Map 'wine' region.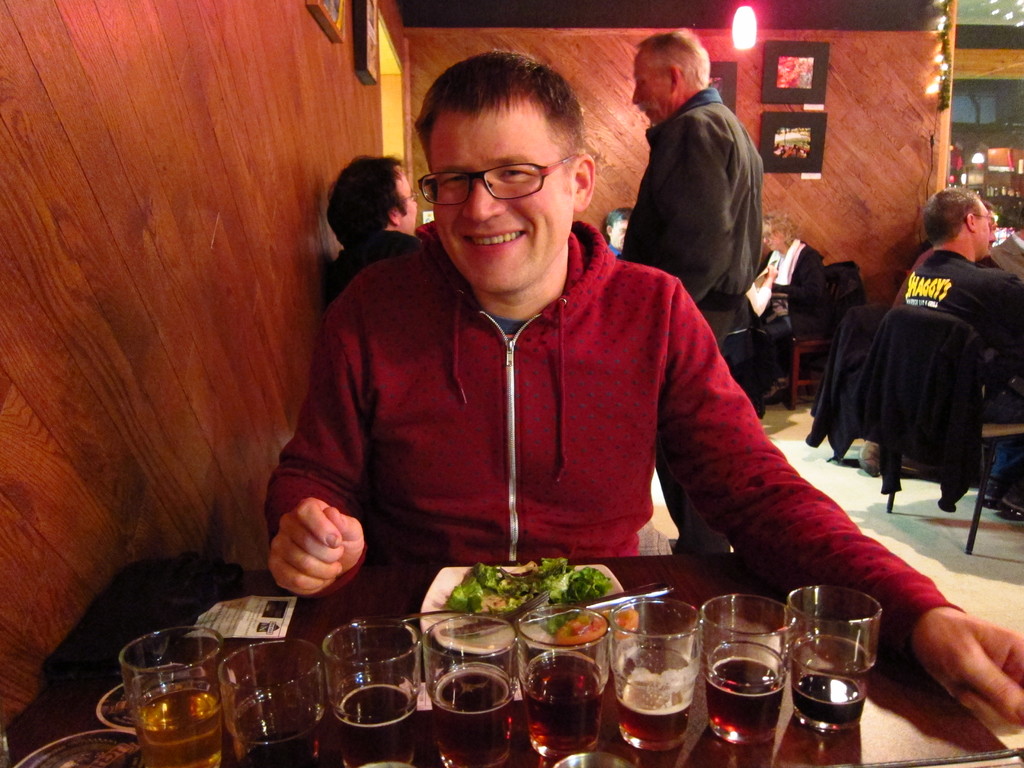
Mapped to crop(788, 669, 858, 721).
